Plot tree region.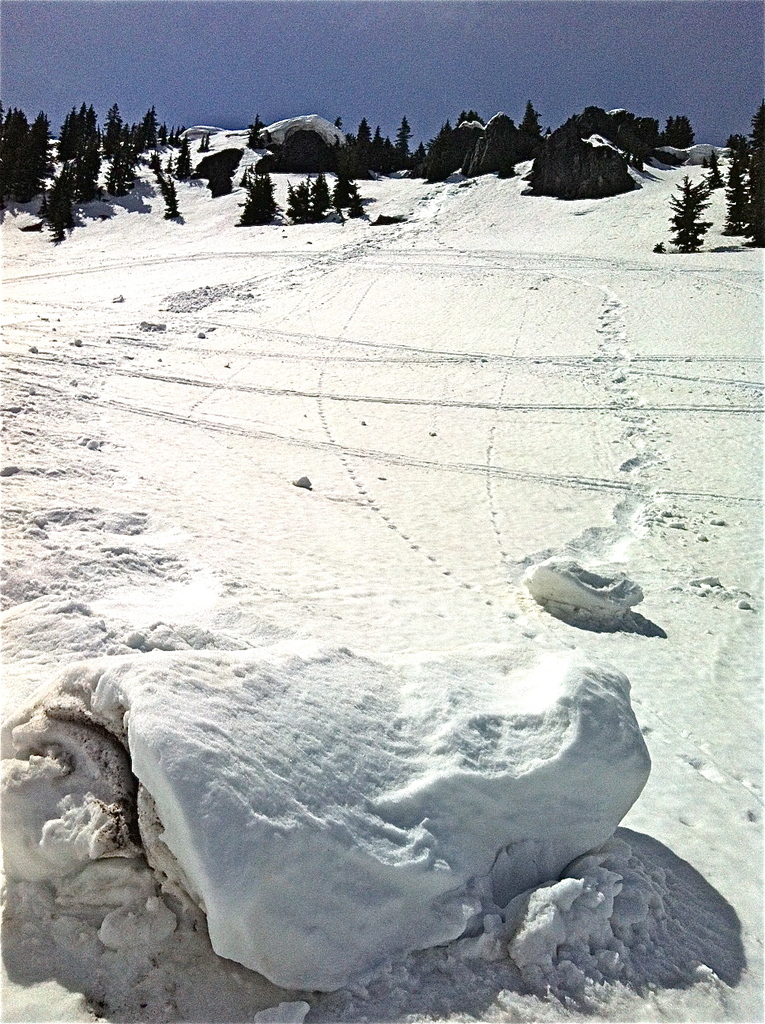
Plotted at BBox(236, 168, 288, 230).
